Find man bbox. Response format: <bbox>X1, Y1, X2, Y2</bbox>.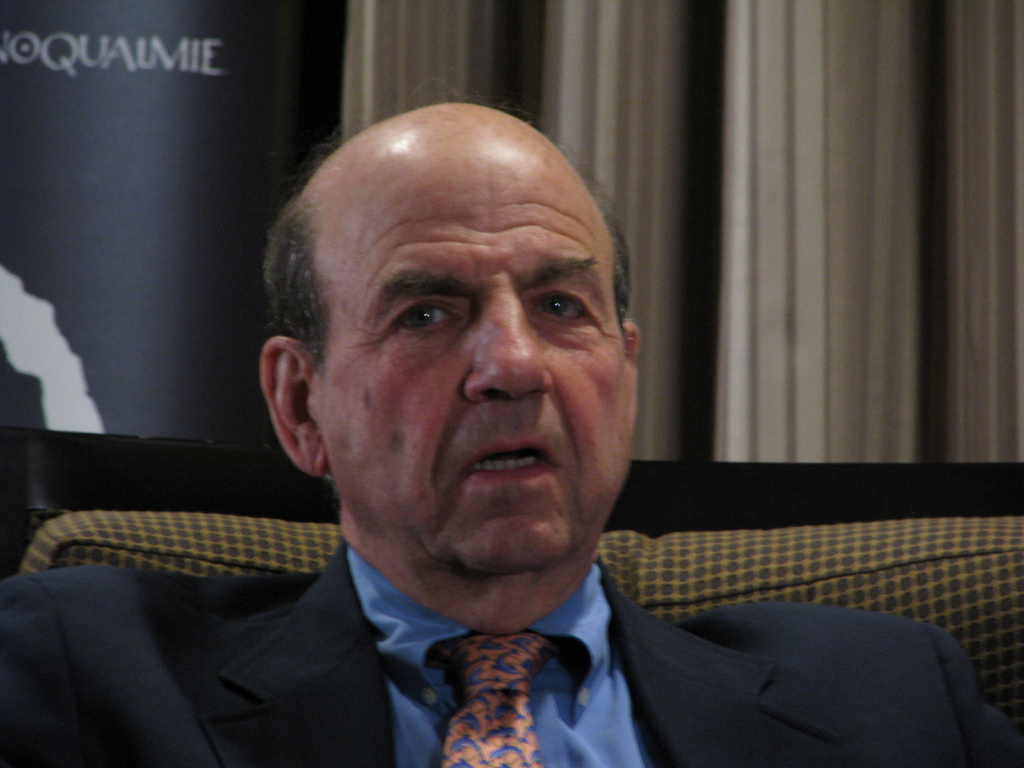
<bbox>62, 108, 874, 765</bbox>.
